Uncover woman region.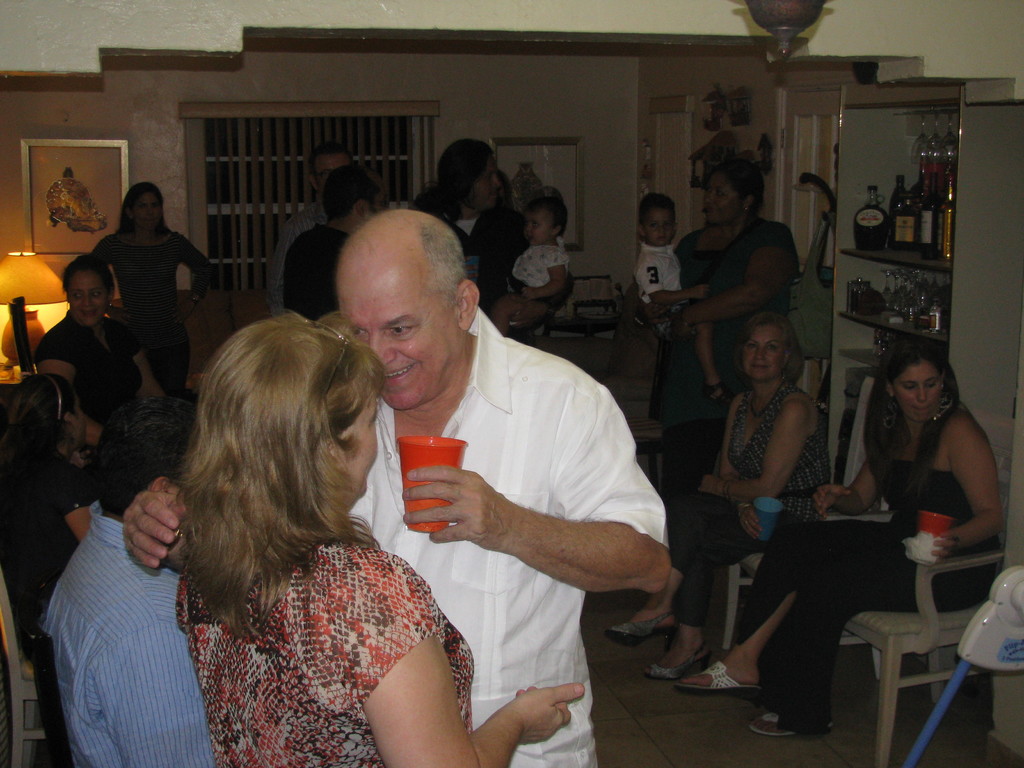
Uncovered: (676, 335, 1007, 737).
